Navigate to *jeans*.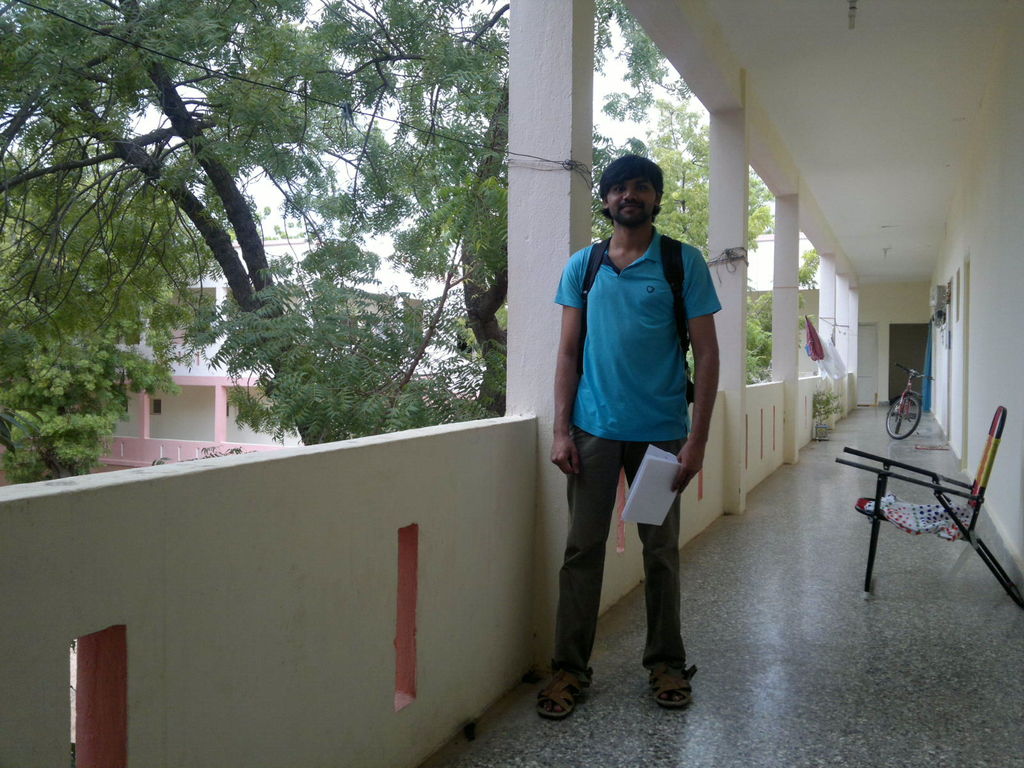
Navigation target: <bbox>550, 423, 689, 667</bbox>.
